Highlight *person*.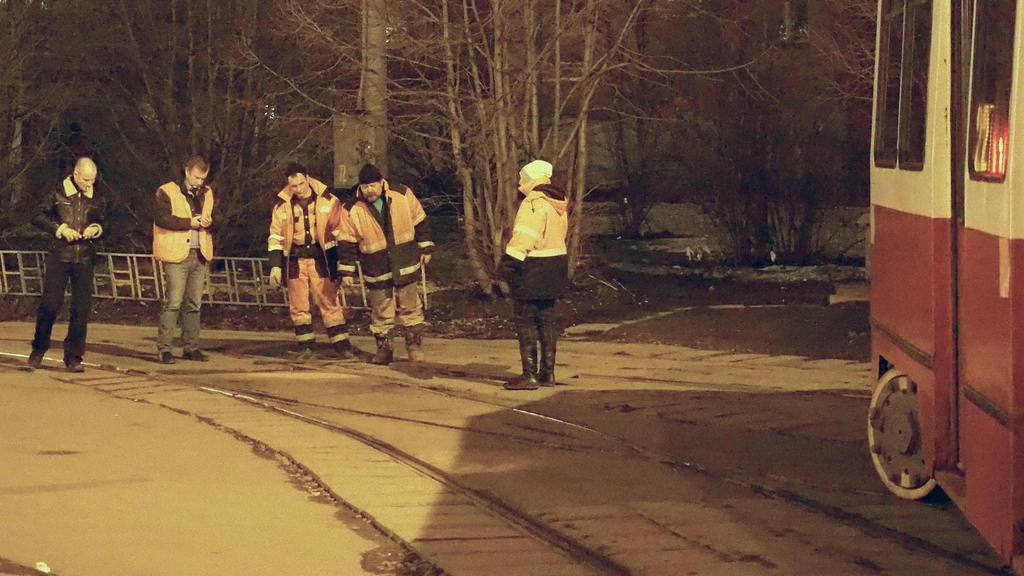
Highlighted region: bbox=[337, 159, 438, 364].
